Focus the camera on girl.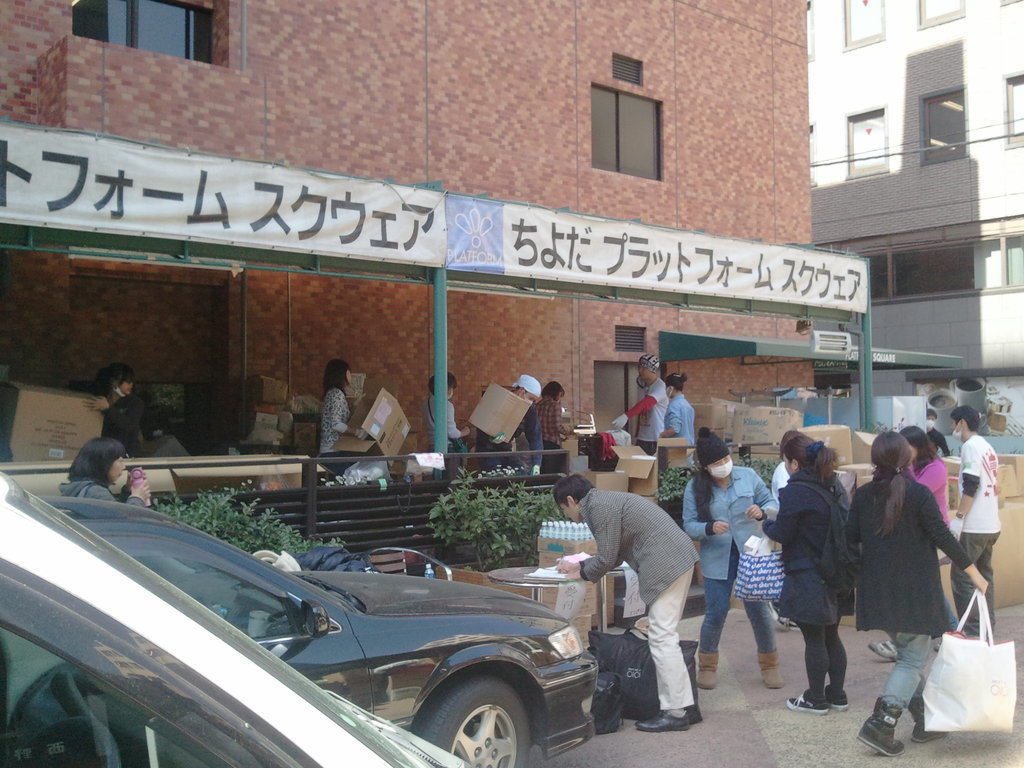
Focus region: region(321, 360, 366, 459).
